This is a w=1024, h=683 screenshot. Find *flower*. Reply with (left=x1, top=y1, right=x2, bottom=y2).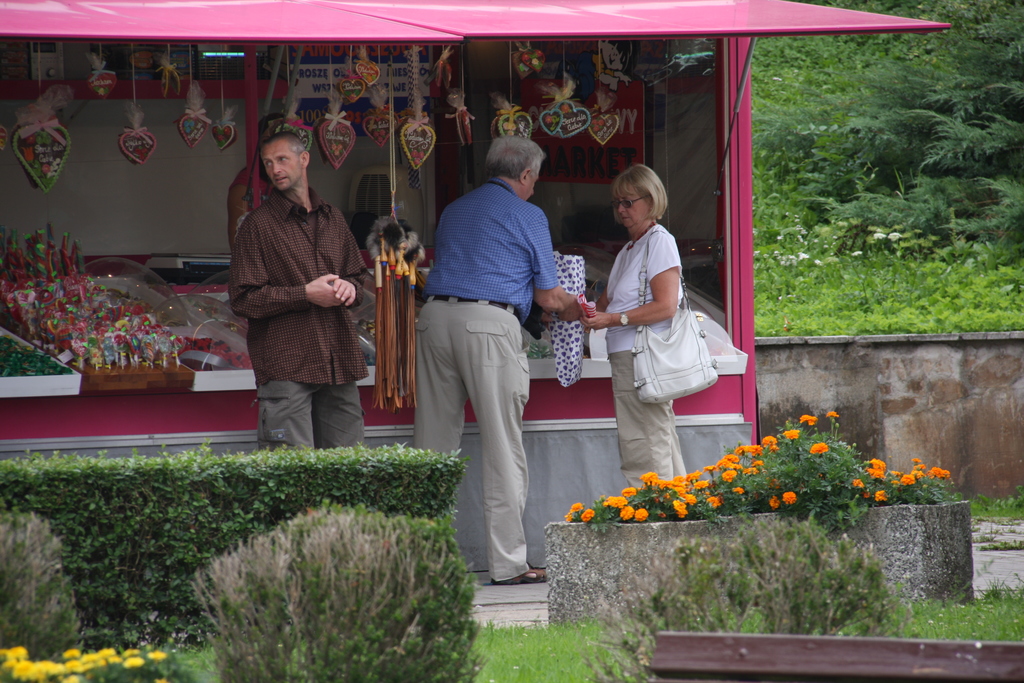
(left=724, top=457, right=740, bottom=467).
